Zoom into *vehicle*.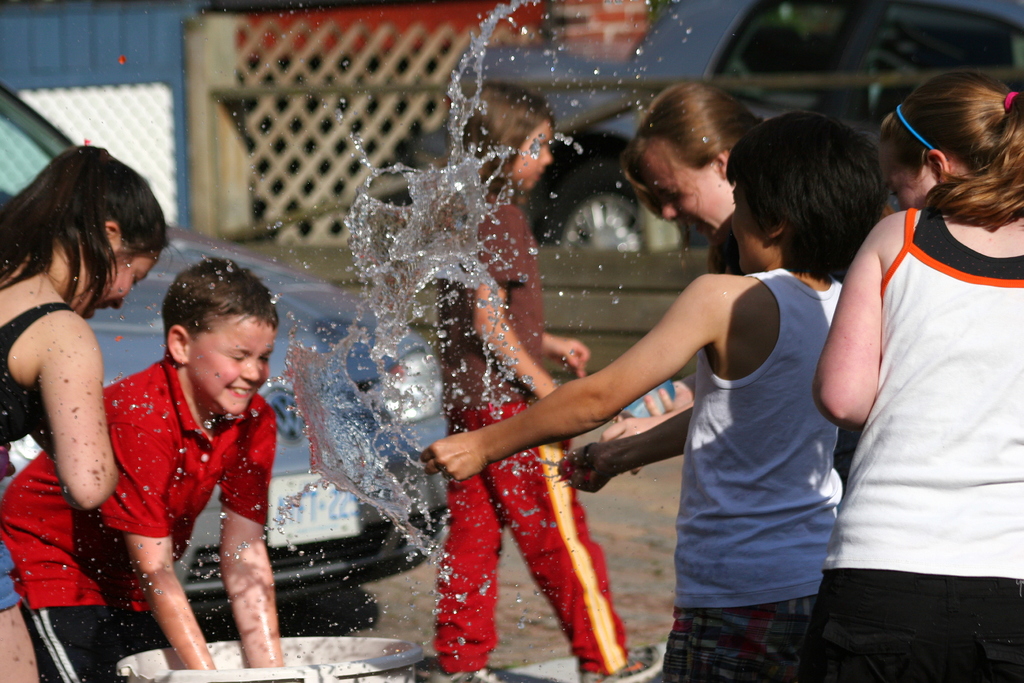
Zoom target: [0,77,450,618].
